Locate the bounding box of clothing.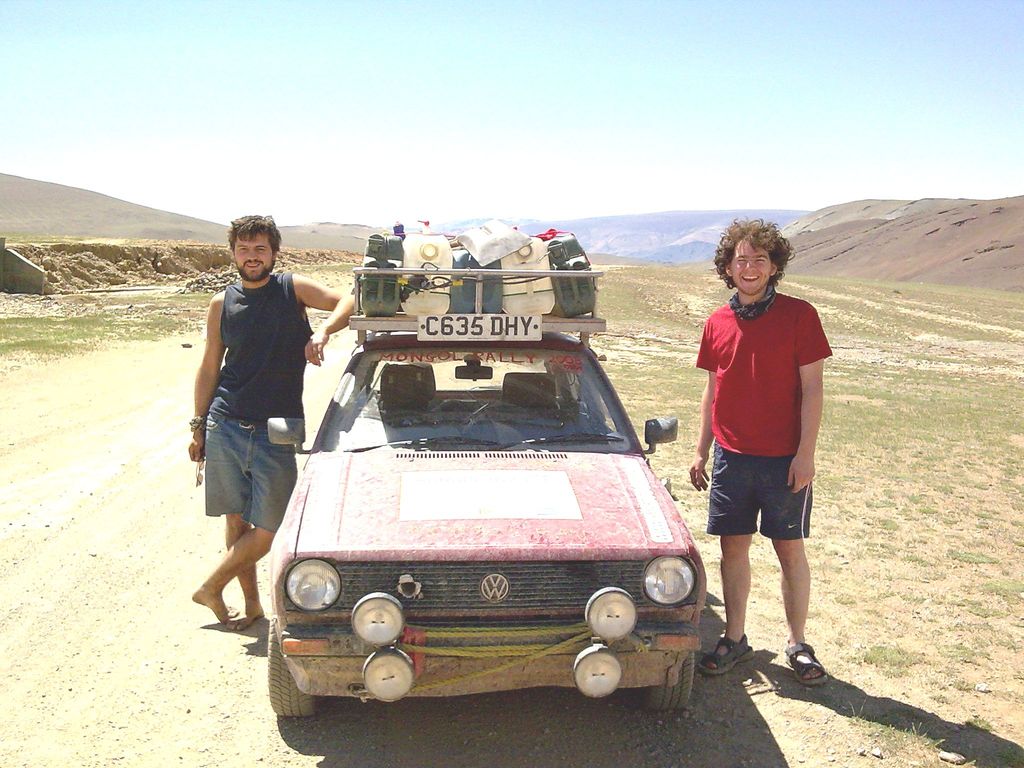
Bounding box: locate(694, 289, 831, 456).
